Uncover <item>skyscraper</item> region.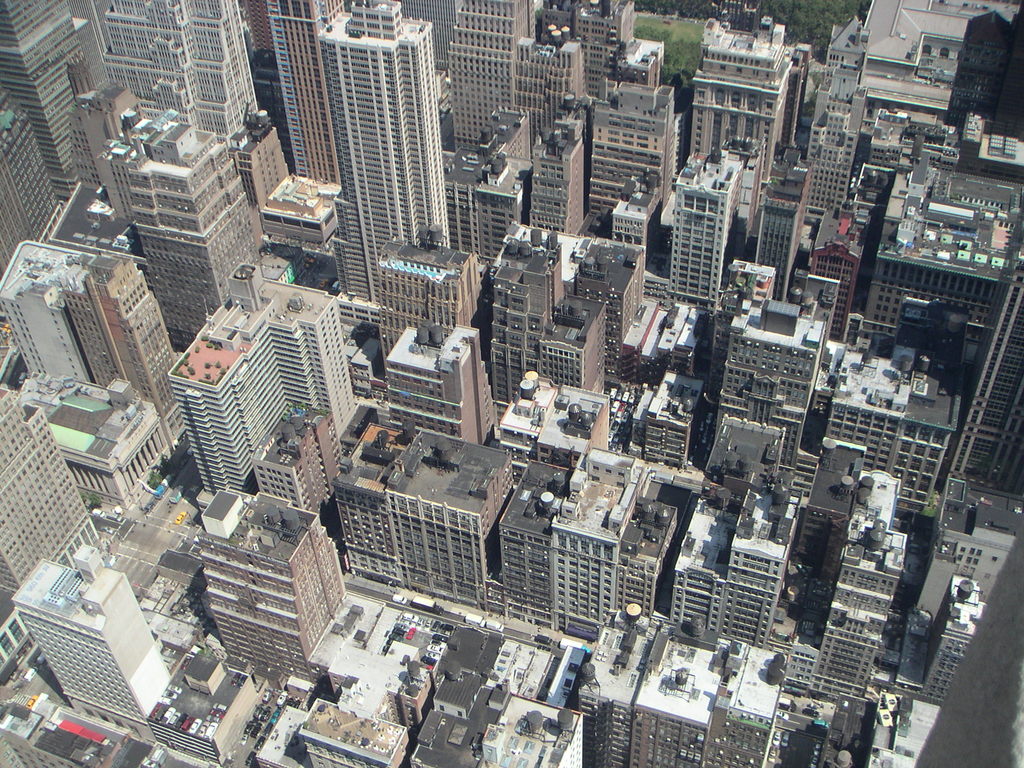
Uncovered: [812,524,916,687].
